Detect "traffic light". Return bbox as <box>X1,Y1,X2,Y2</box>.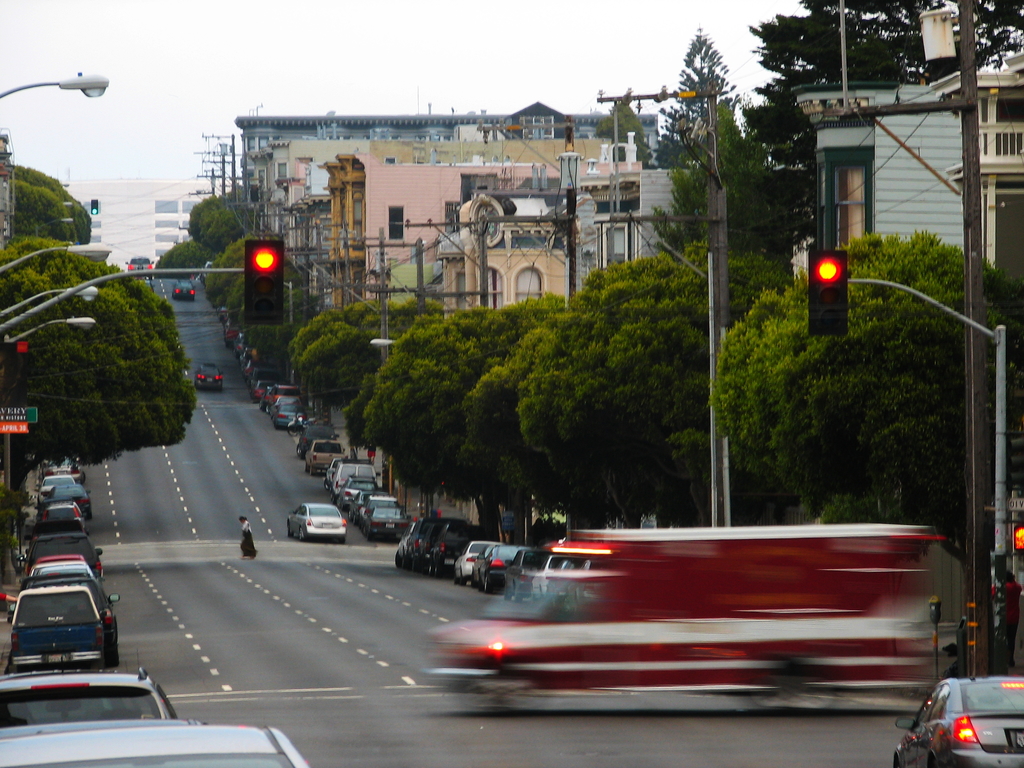
<box>90,198,100,214</box>.
